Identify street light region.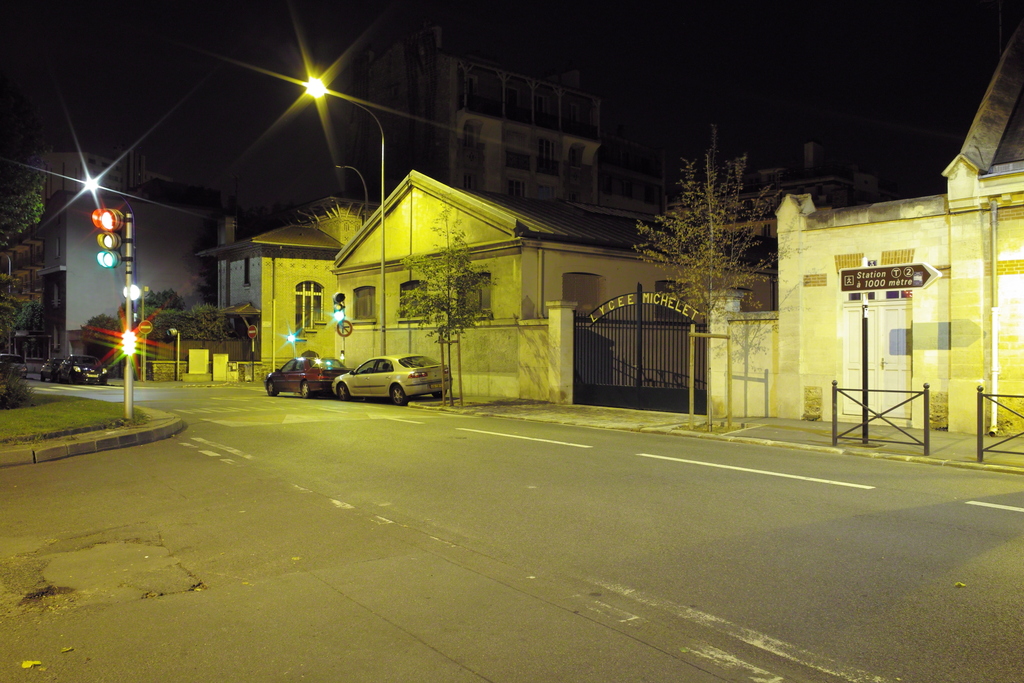
Region: [left=307, top=65, right=385, bottom=354].
